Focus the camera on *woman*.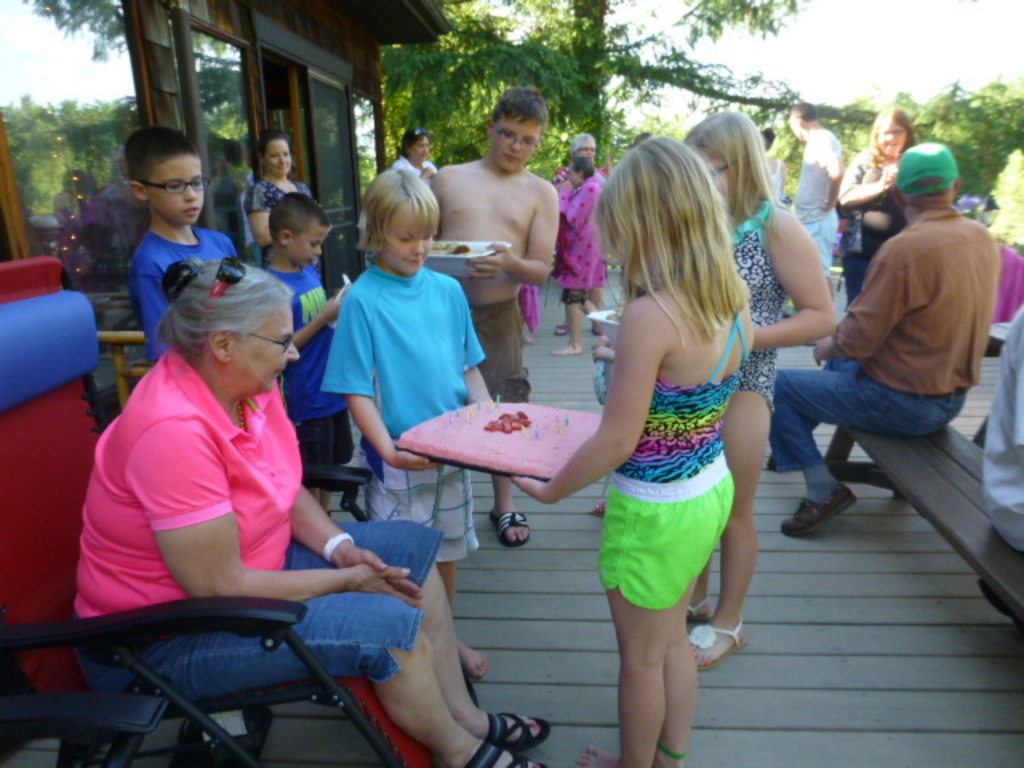
Focus region: 382, 123, 445, 190.
